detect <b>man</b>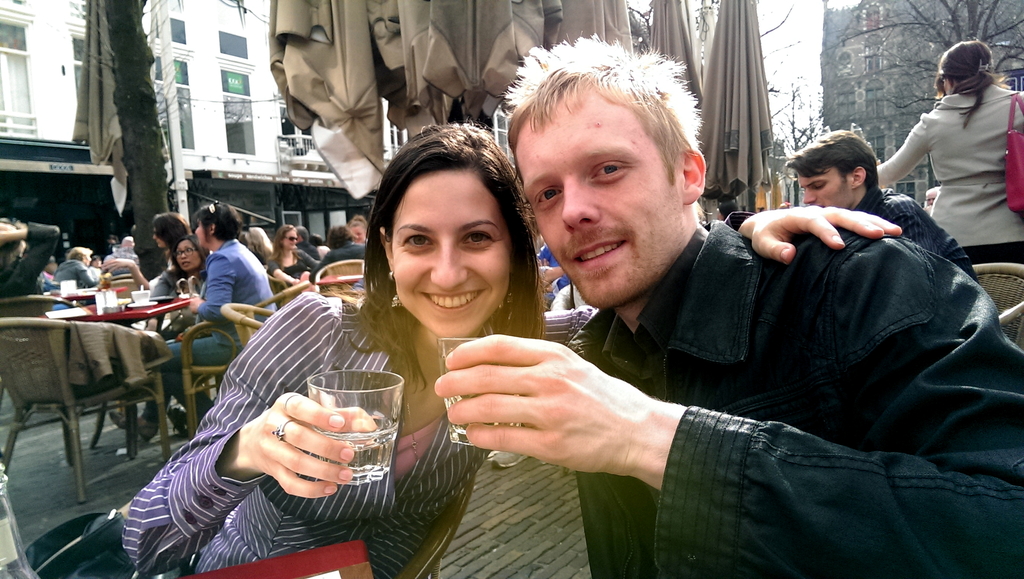
BBox(428, 87, 1012, 566)
